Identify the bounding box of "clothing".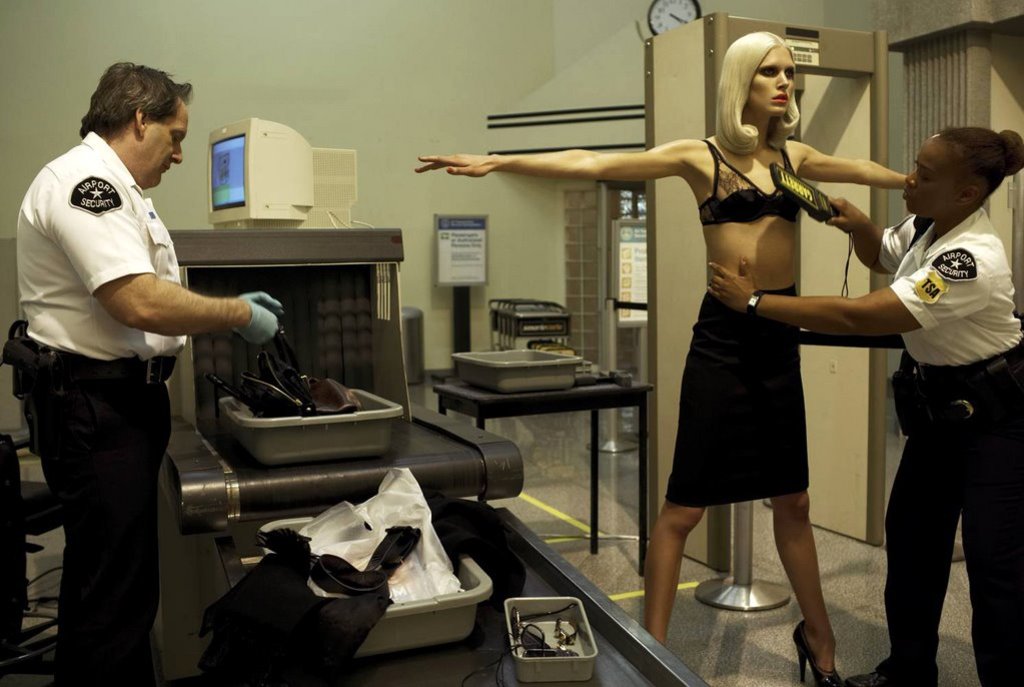
Rect(661, 137, 815, 505).
